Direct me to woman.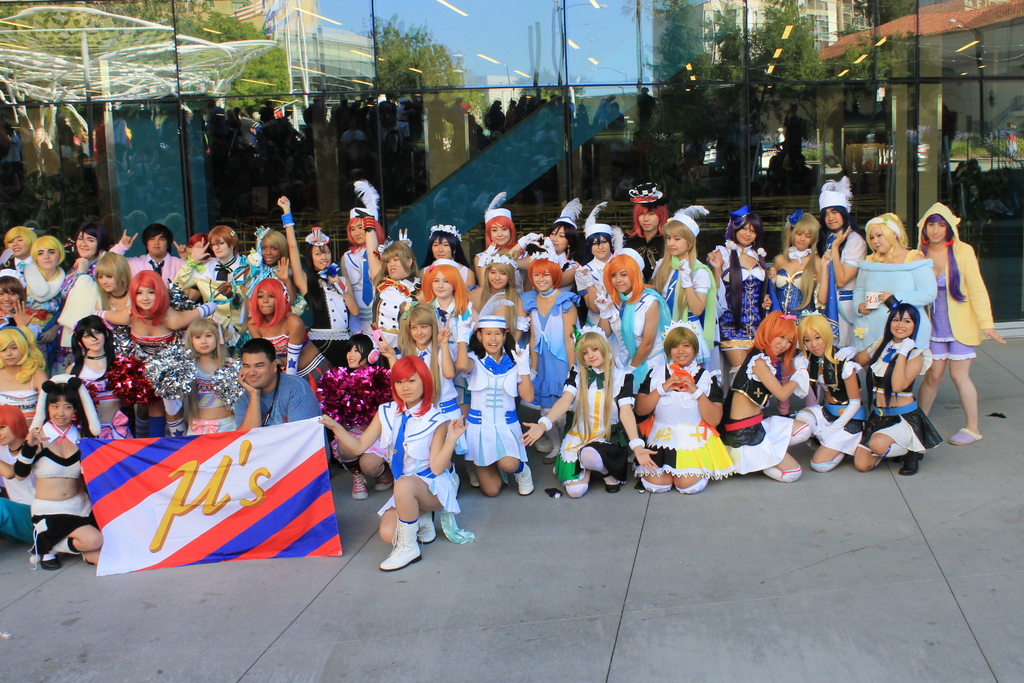
Direction: 706 203 776 371.
